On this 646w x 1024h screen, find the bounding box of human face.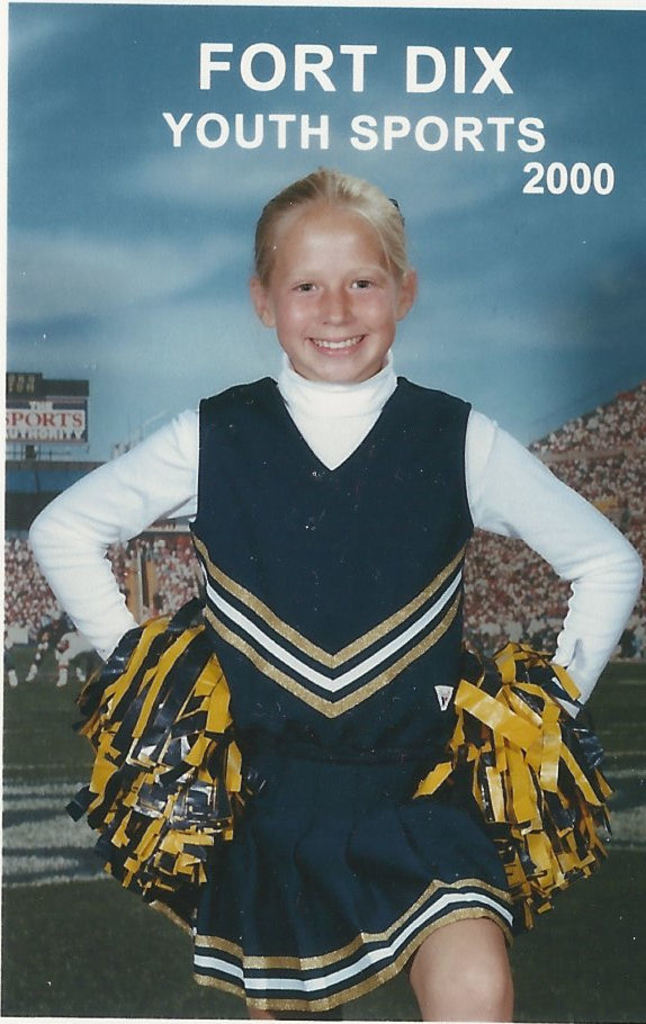
Bounding box: 276/203/392/378.
